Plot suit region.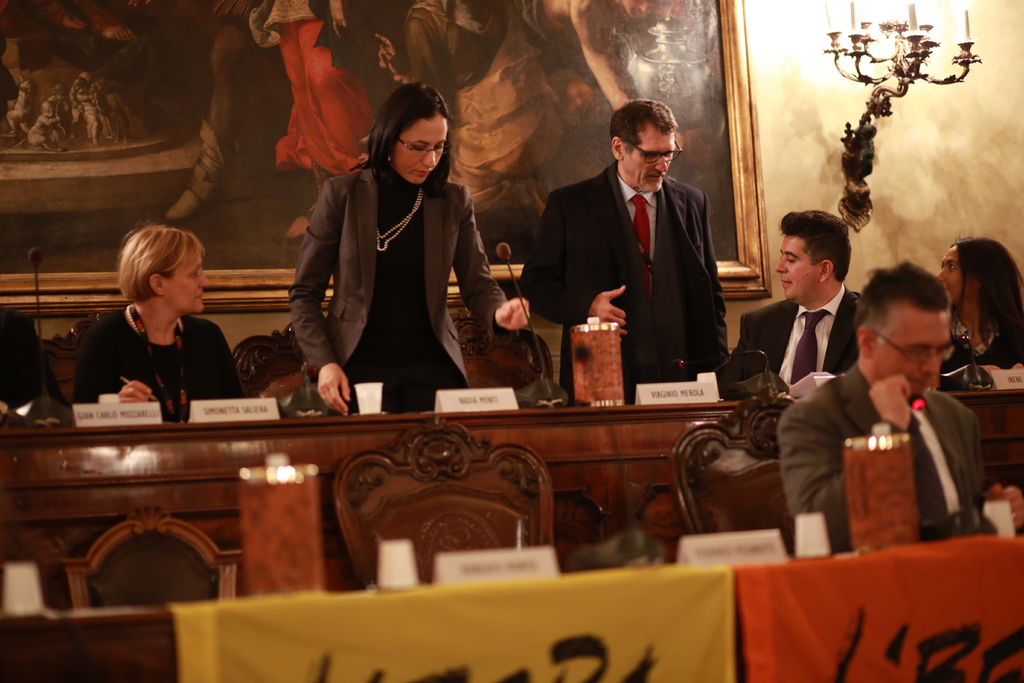
Plotted at box=[776, 365, 990, 554].
